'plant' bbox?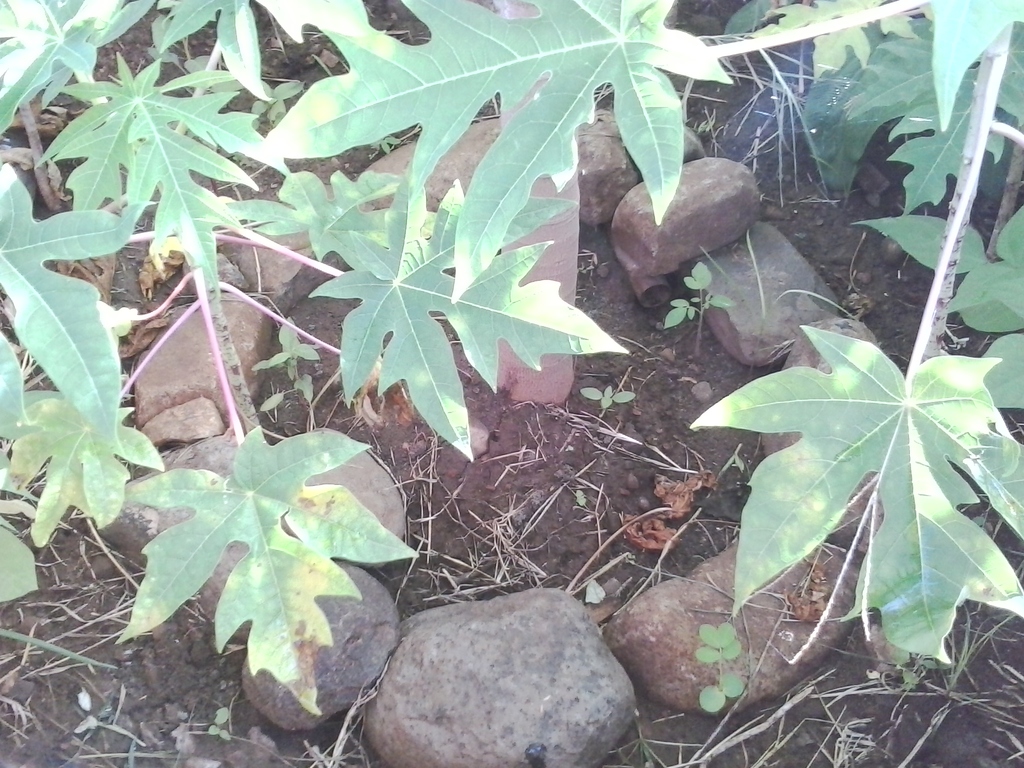
<bbox>689, 611, 753, 729</bbox>
